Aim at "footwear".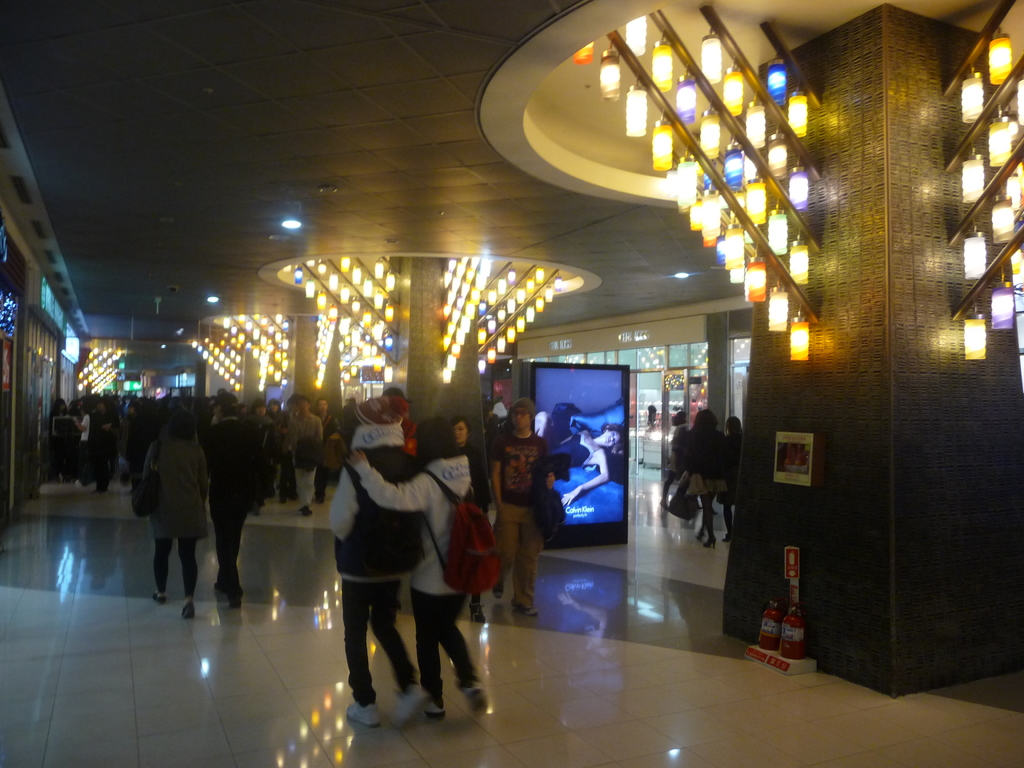
Aimed at {"left": 154, "top": 585, "right": 164, "bottom": 605}.
